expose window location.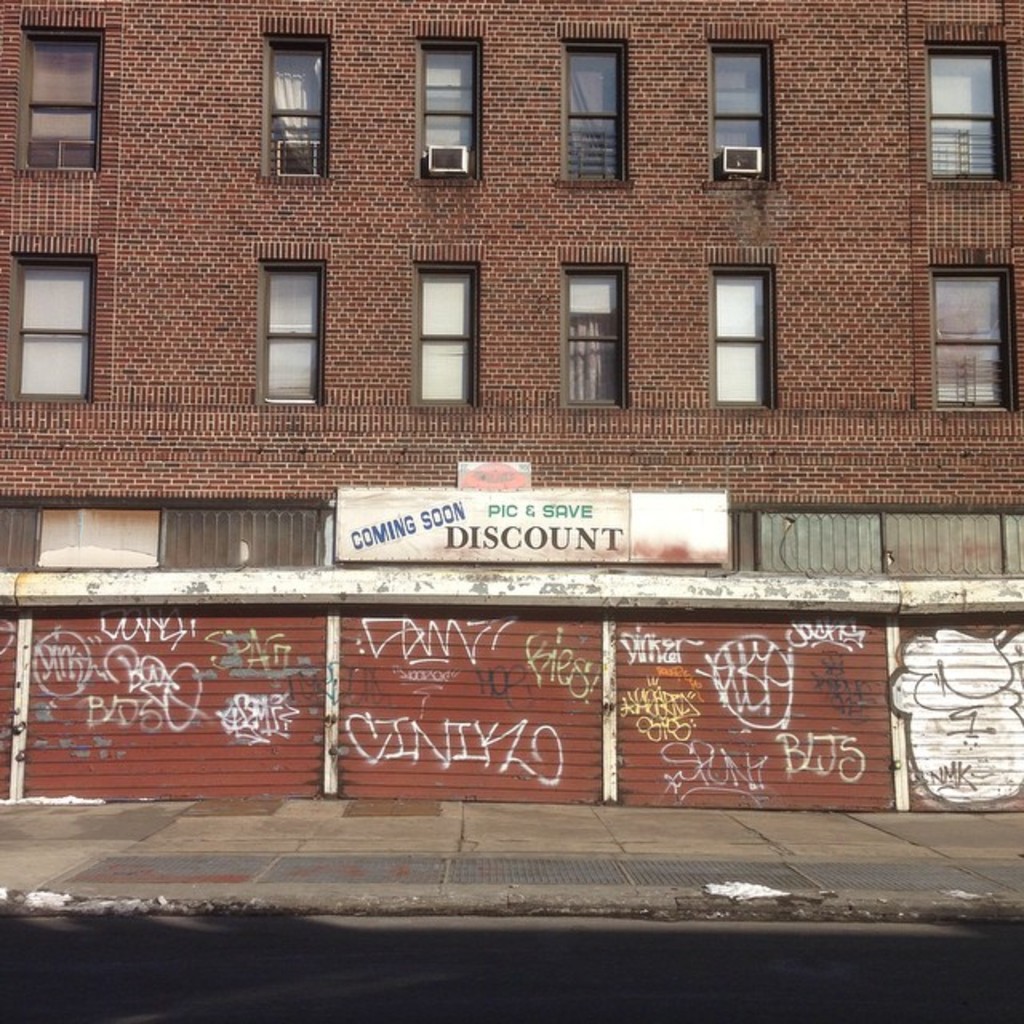
Exposed at <region>413, 264, 482, 406</region>.
